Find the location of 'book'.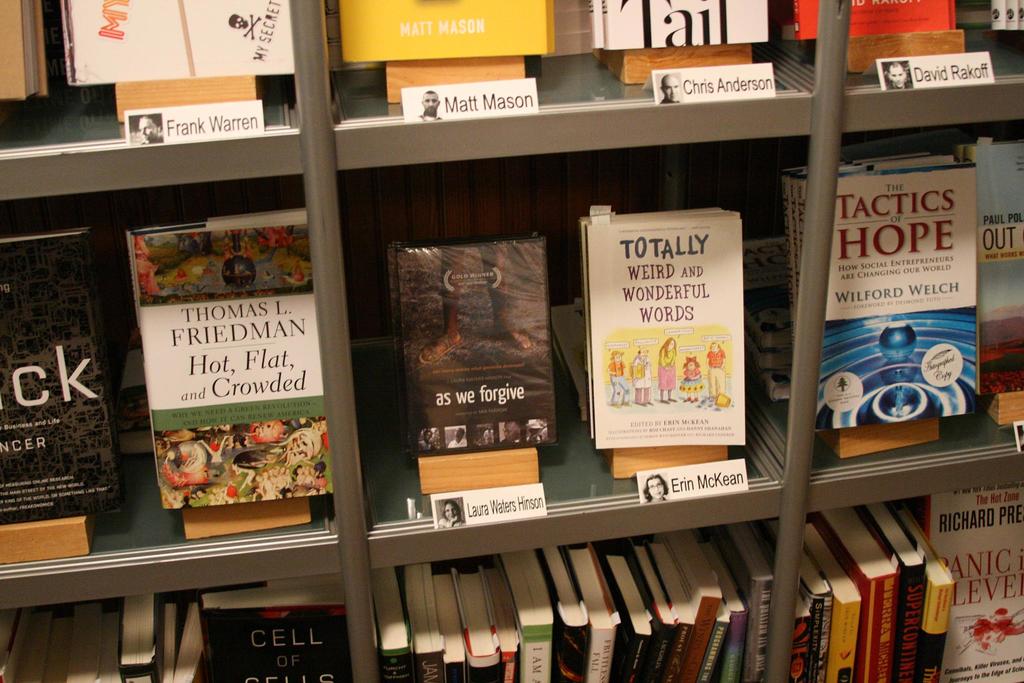
Location: <bbox>584, 208, 748, 452</bbox>.
